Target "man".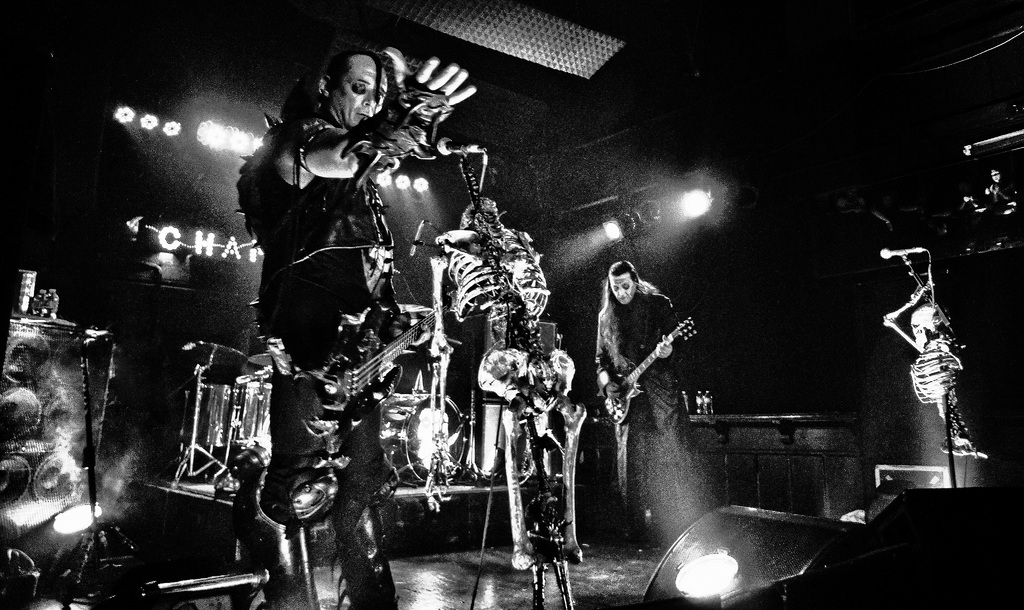
Target region: detection(381, 317, 424, 390).
